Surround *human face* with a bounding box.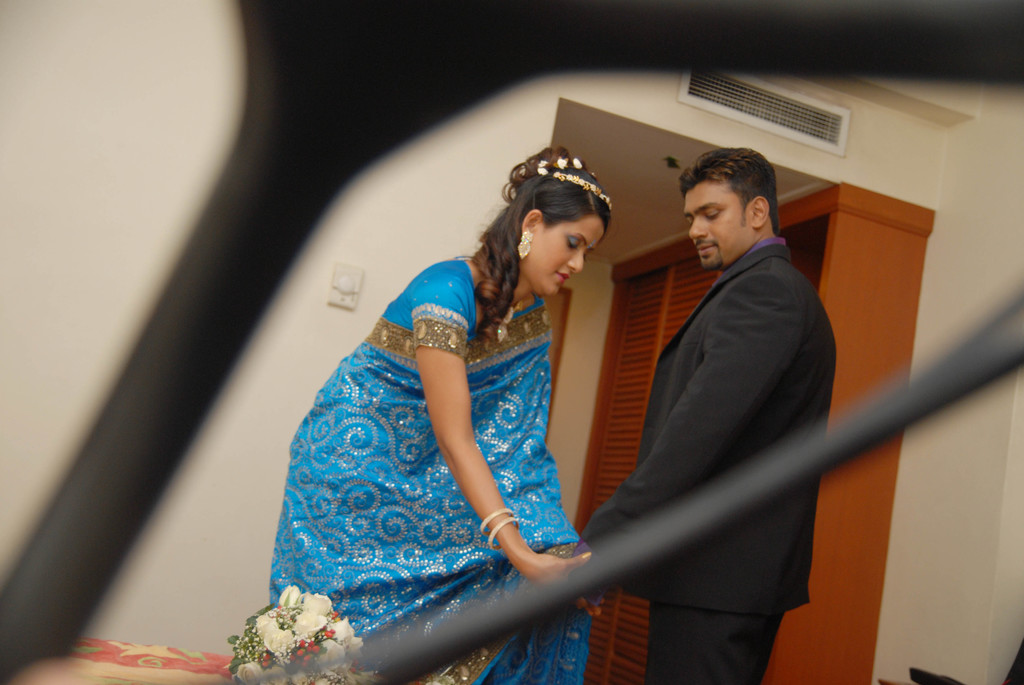
x1=680 y1=179 x2=755 y2=268.
